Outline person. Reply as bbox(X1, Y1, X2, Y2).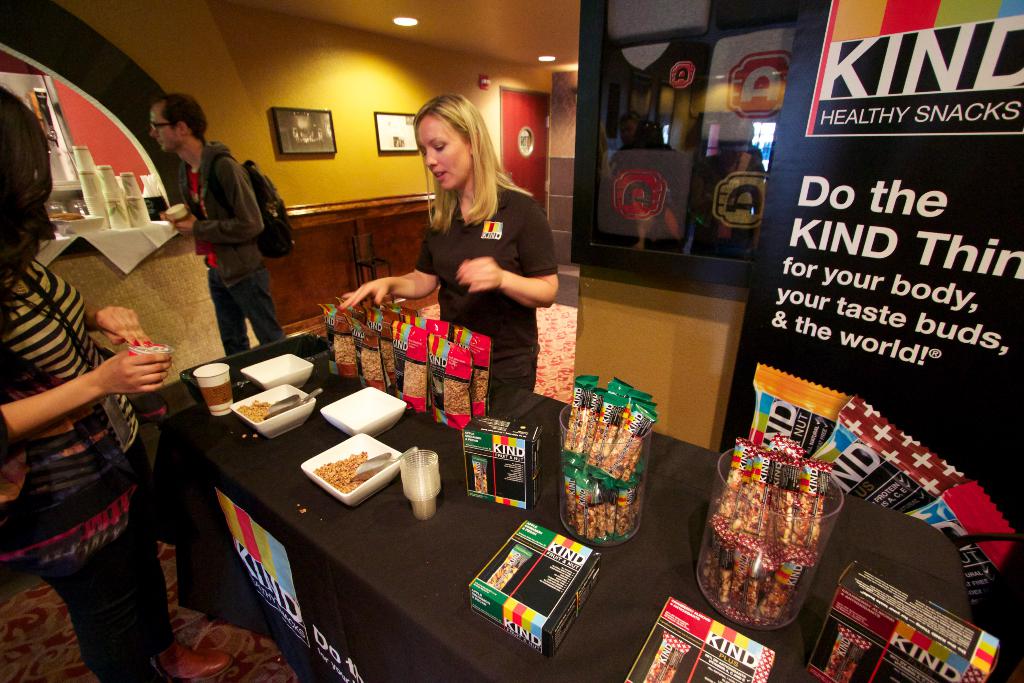
bbox(0, 83, 234, 682).
